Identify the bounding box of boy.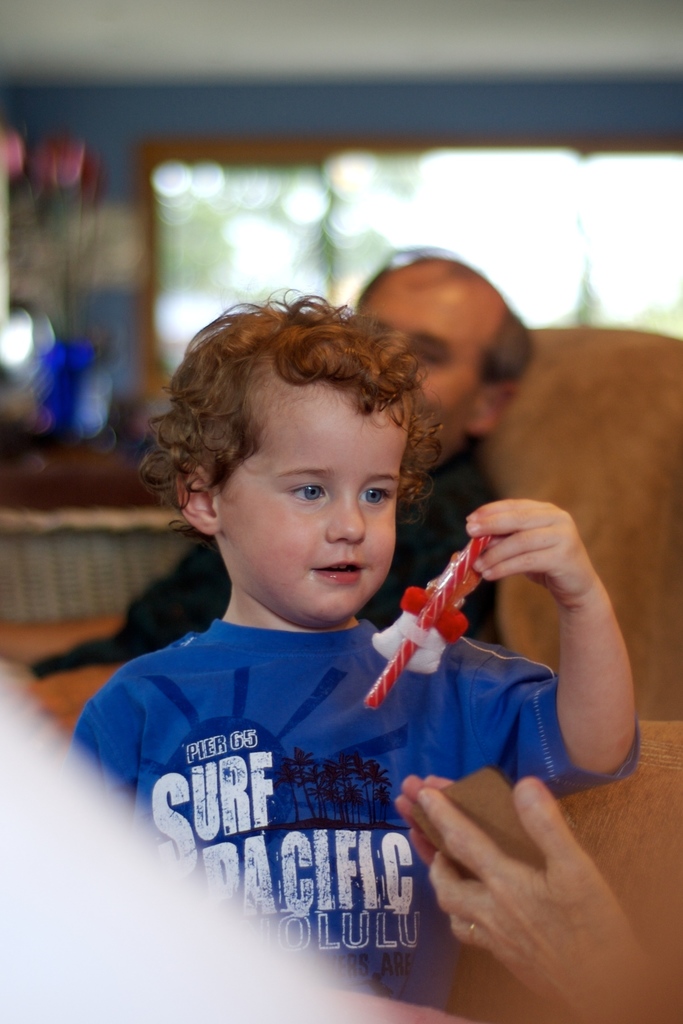
left=96, top=279, right=558, bottom=968.
